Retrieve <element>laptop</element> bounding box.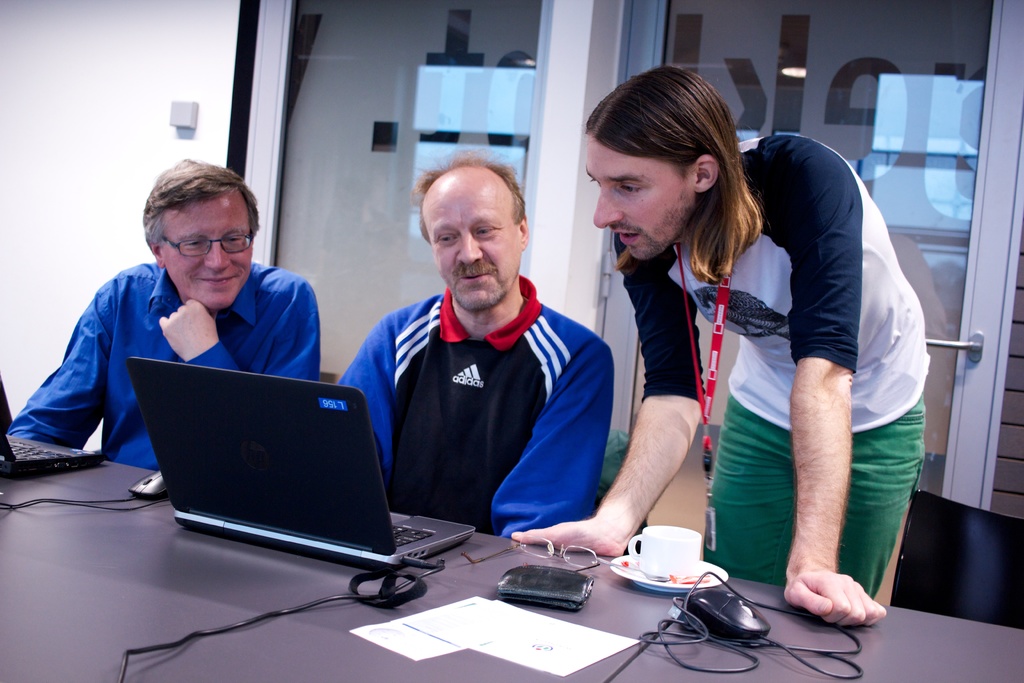
Bounding box: crop(0, 432, 102, 481).
